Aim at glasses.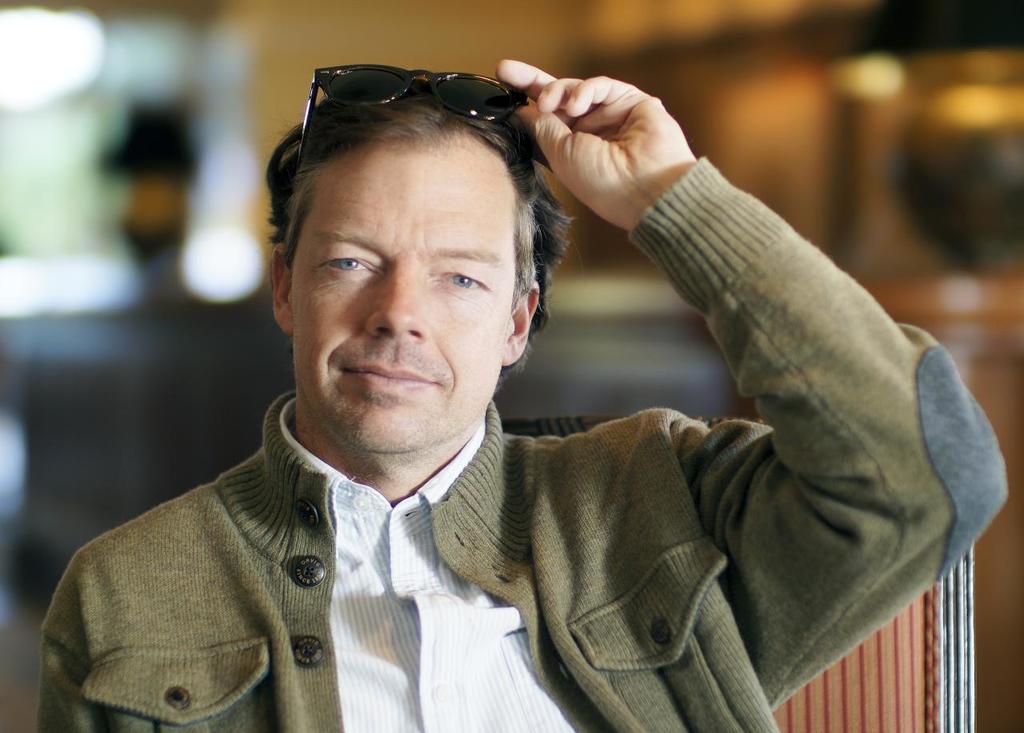
Aimed at [left=278, top=59, right=538, bottom=190].
